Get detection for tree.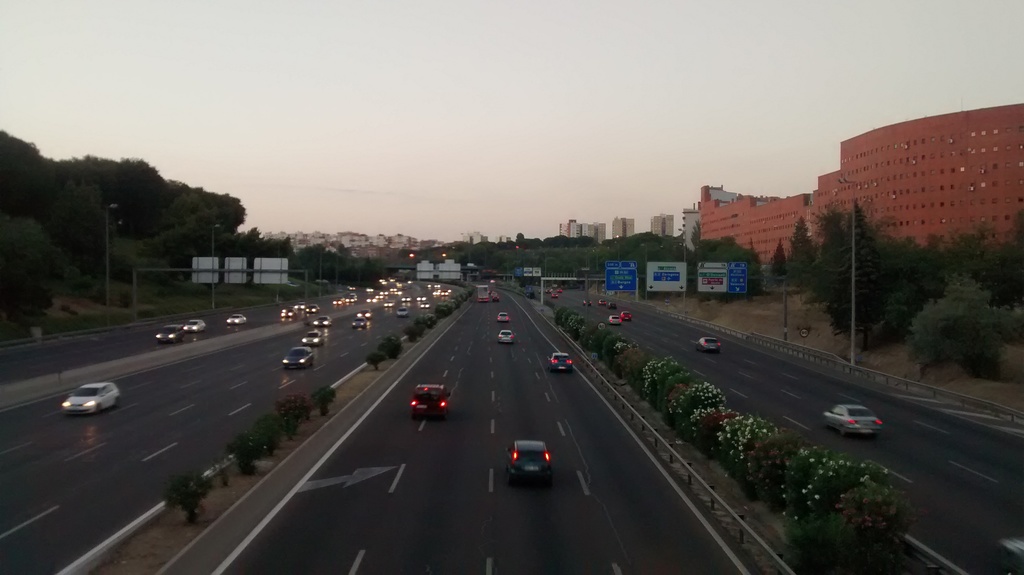
Detection: (0,222,78,330).
